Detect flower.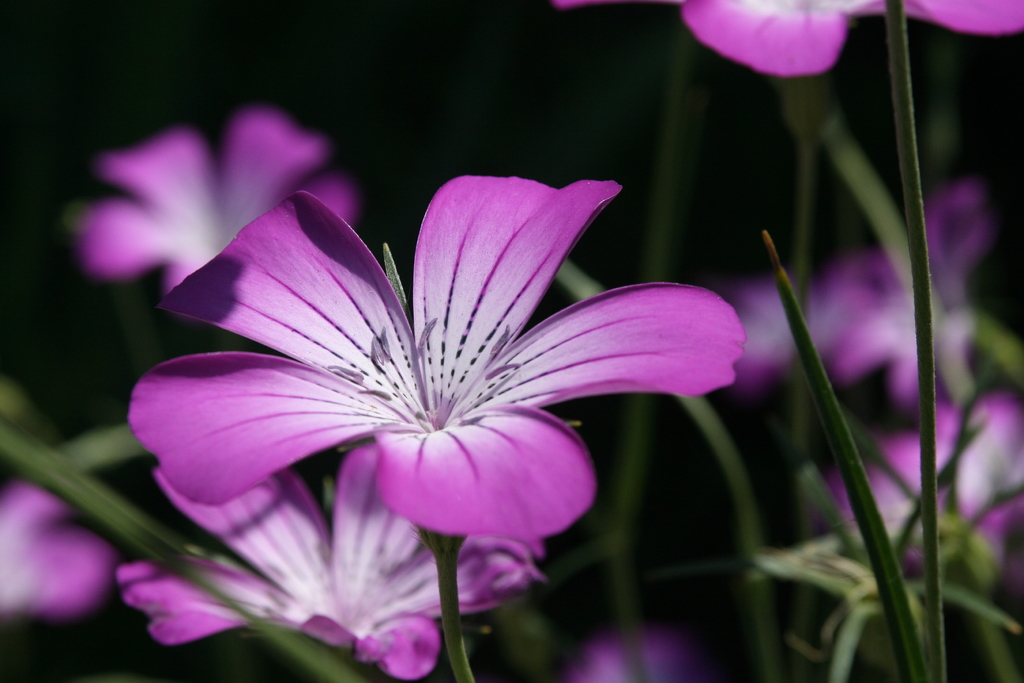
Detected at Rect(133, 441, 541, 682).
